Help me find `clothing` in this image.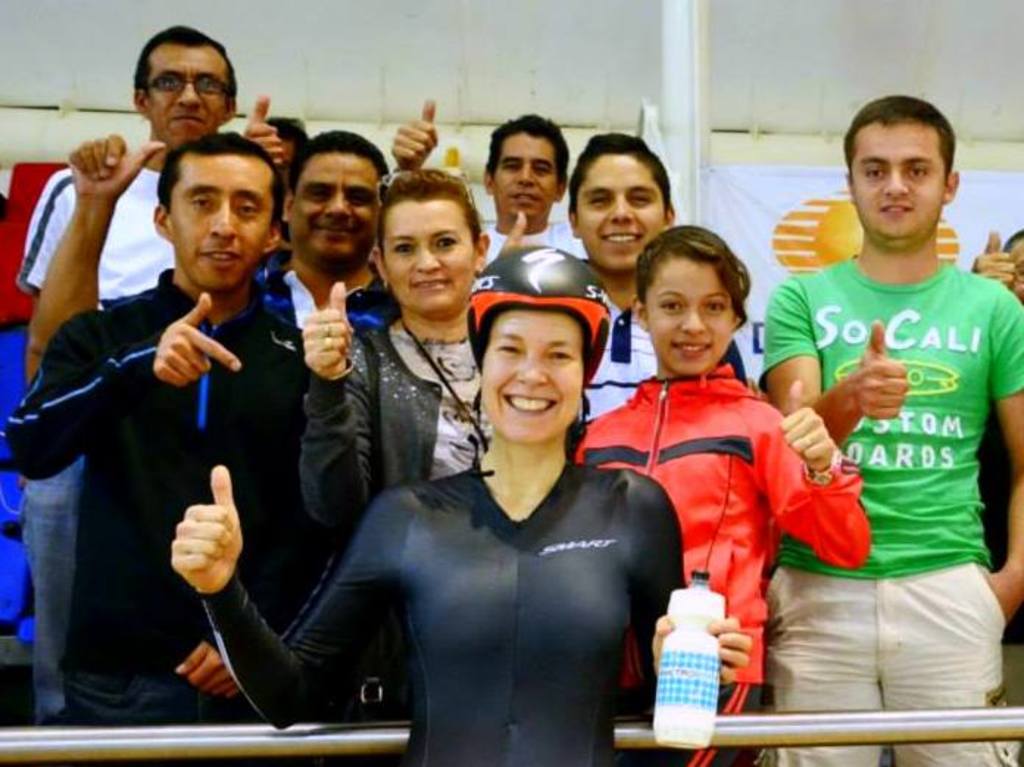
Found it: 783 212 1011 699.
